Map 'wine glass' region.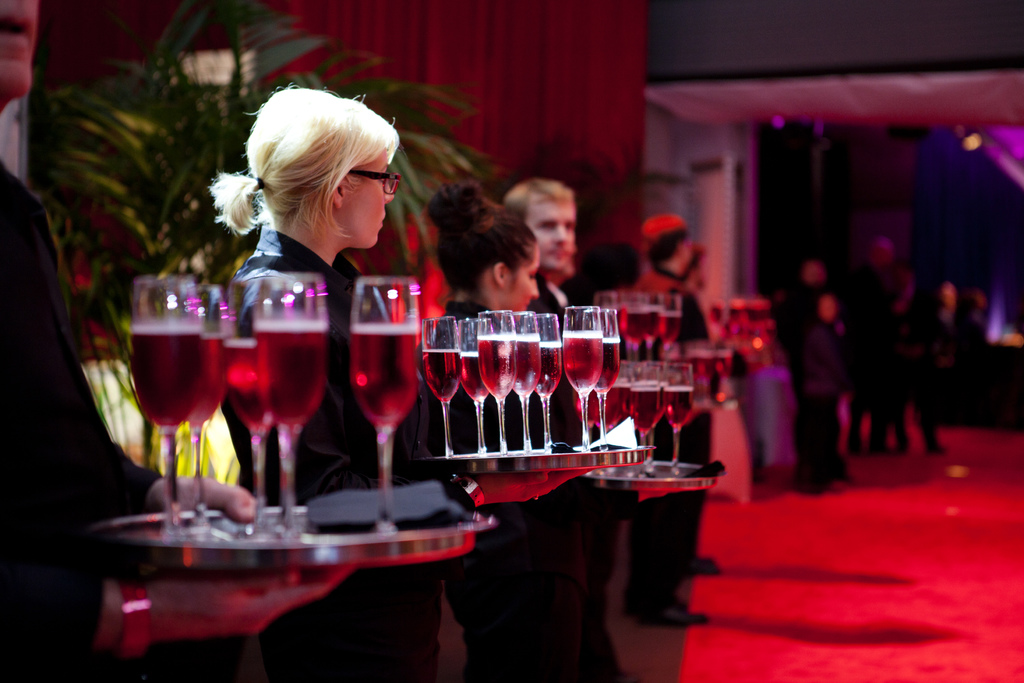
Mapped to 259,281,328,544.
